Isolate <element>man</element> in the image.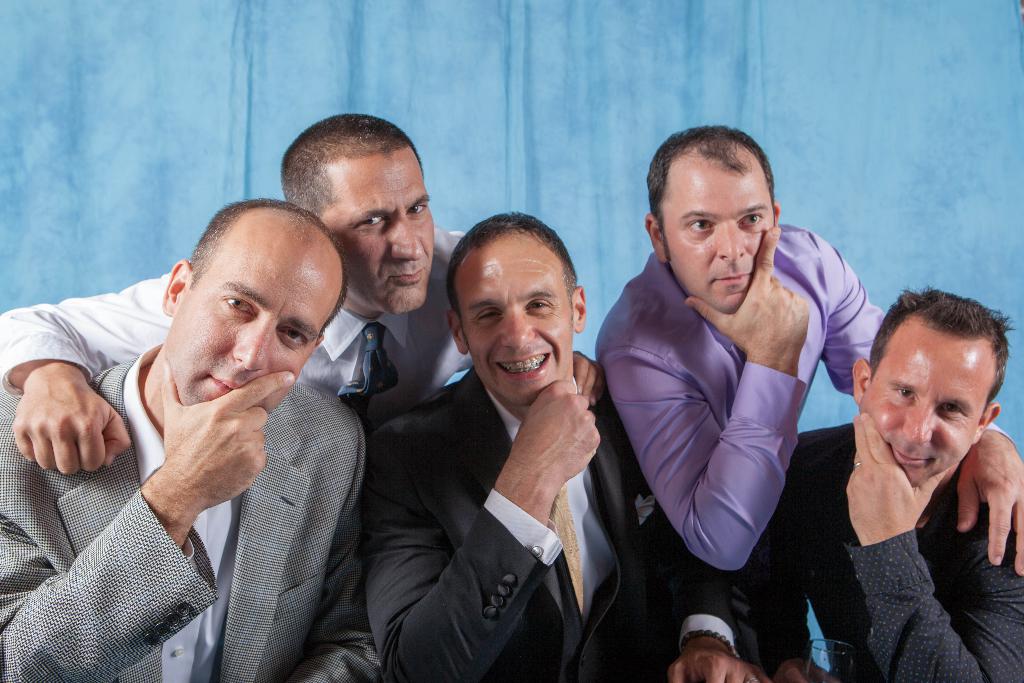
Isolated region: [left=0, top=199, right=369, bottom=682].
